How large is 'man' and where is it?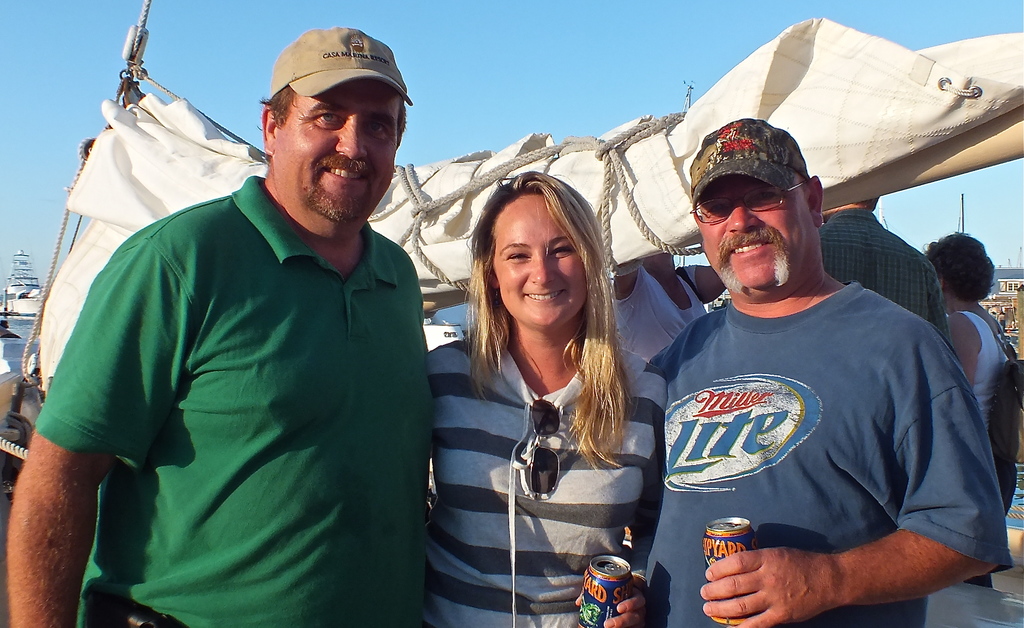
Bounding box: detection(816, 193, 956, 346).
